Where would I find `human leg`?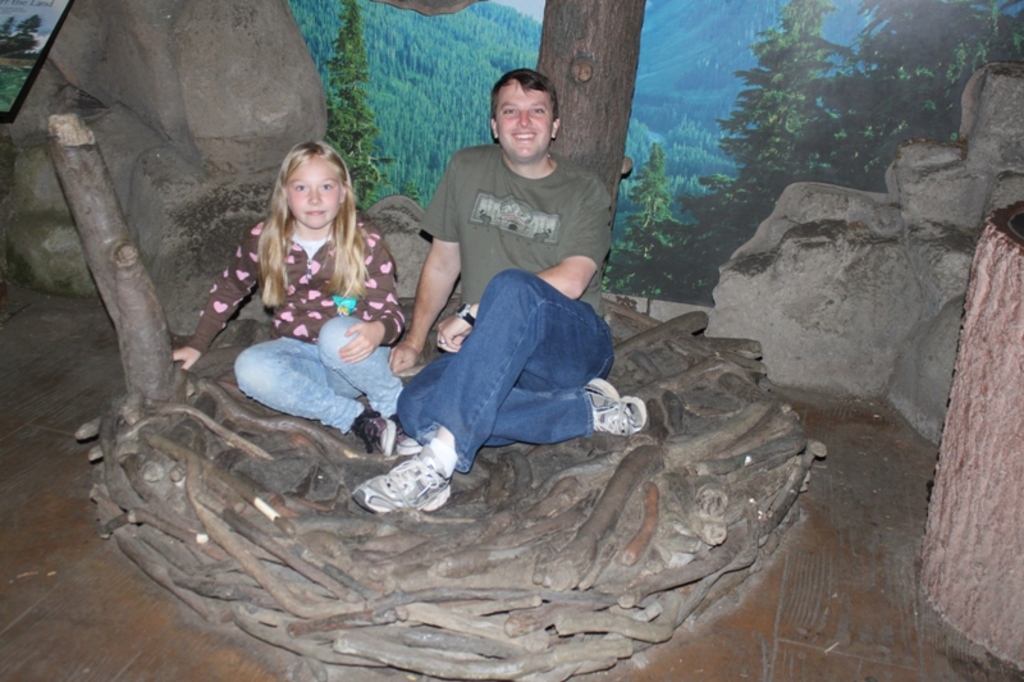
At (left=349, top=273, right=622, bottom=517).
